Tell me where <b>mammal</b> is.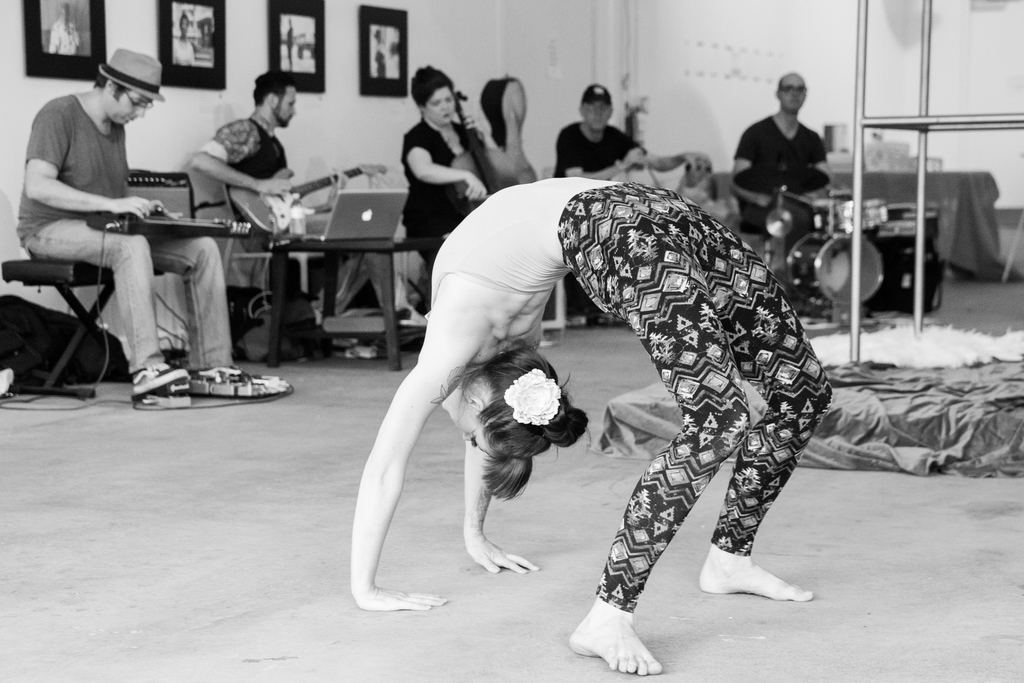
<b>mammal</b> is at [left=735, top=66, right=865, bottom=314].
